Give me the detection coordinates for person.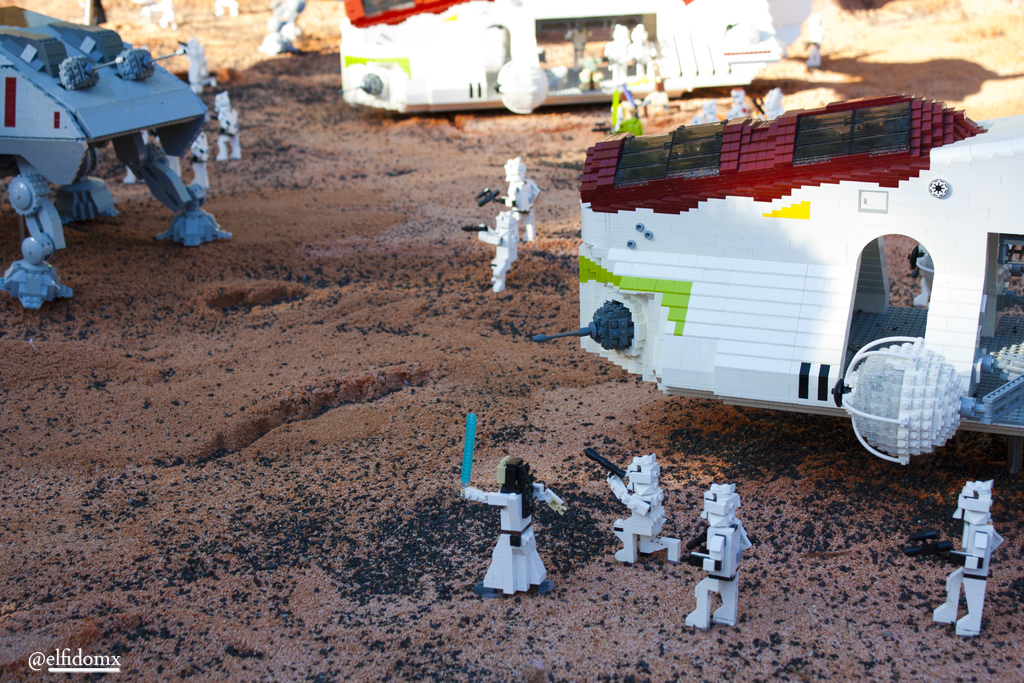
{"left": 602, "top": 458, "right": 675, "bottom": 558}.
